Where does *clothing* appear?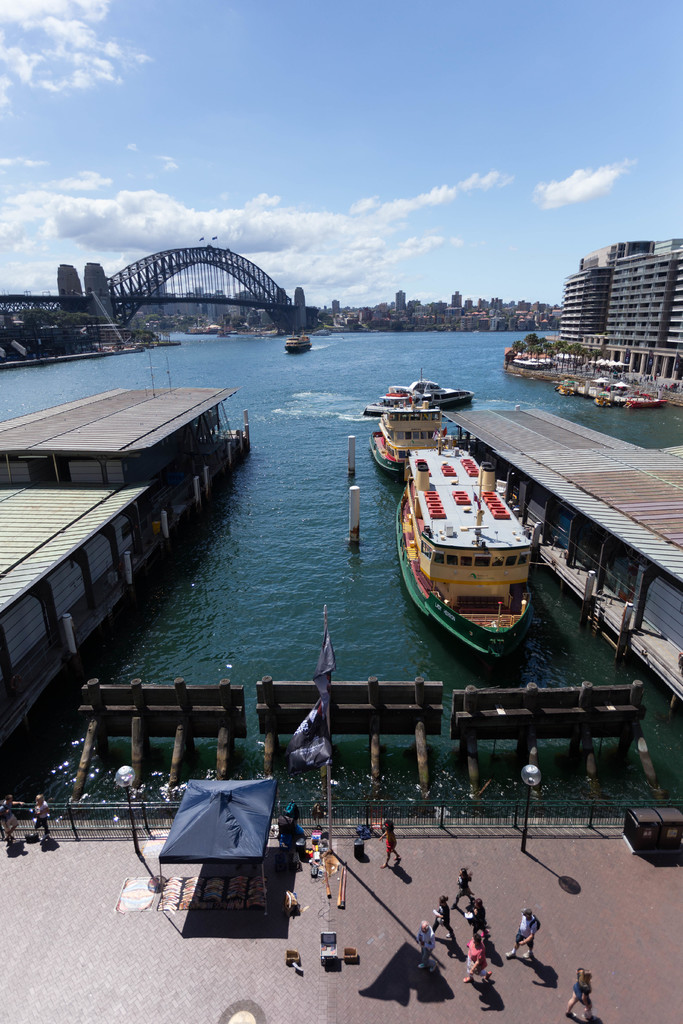
Appears at [left=387, top=830, right=397, bottom=855].
